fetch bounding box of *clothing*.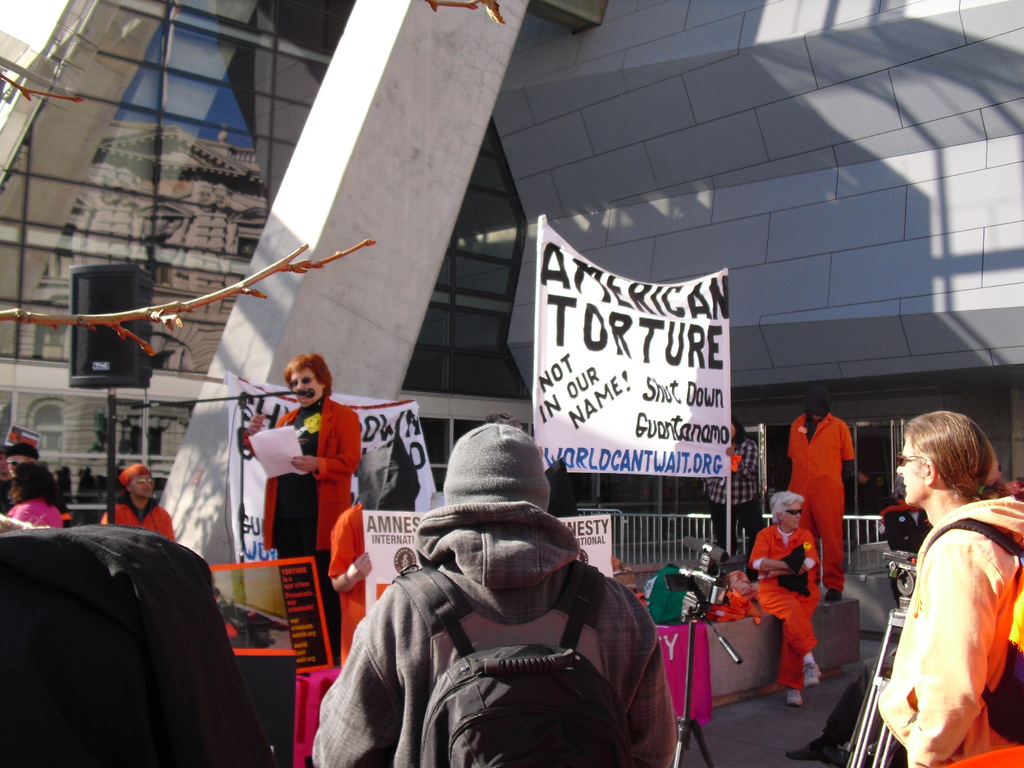
Bbox: {"left": 820, "top": 669, "right": 910, "bottom": 767}.
